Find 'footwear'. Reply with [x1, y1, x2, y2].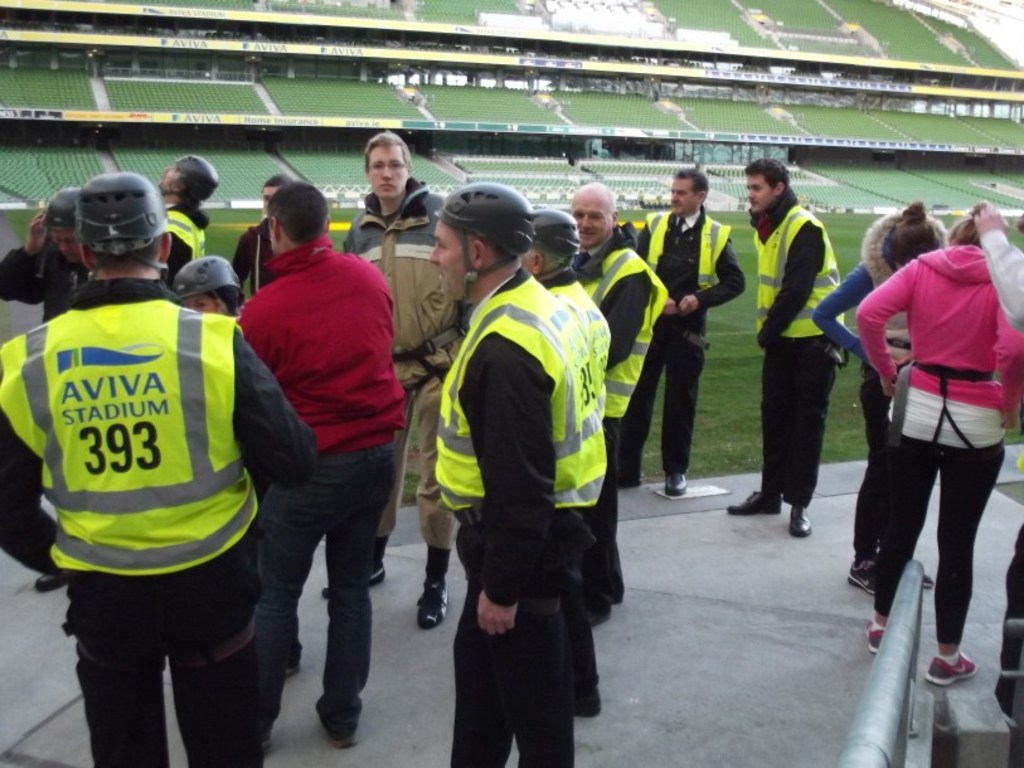
[845, 559, 887, 598].
